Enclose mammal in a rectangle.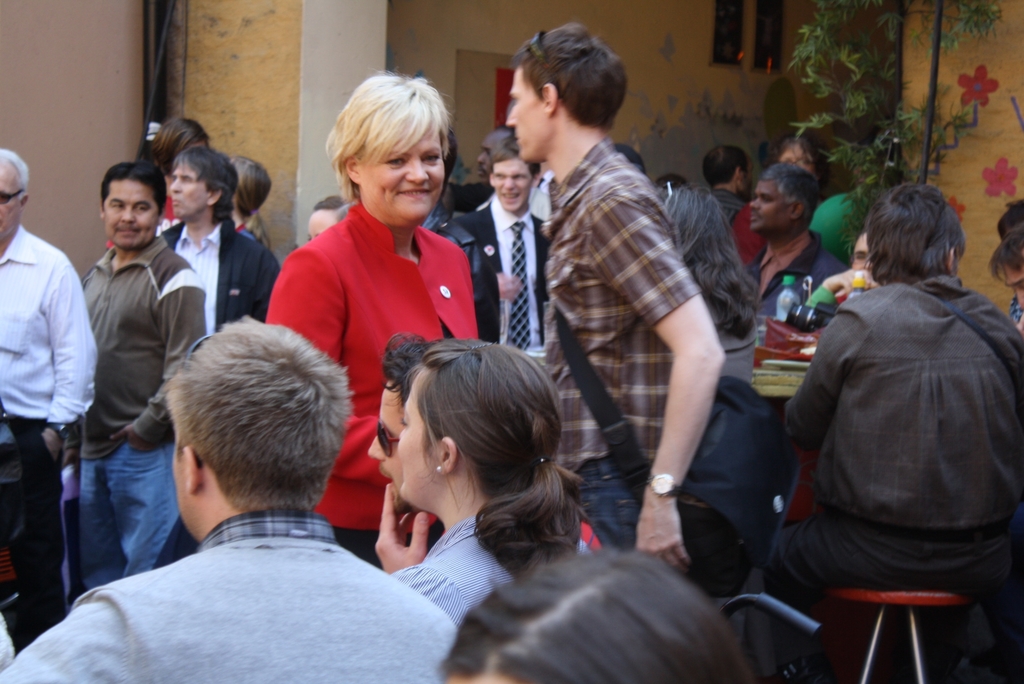
detection(745, 156, 850, 320).
